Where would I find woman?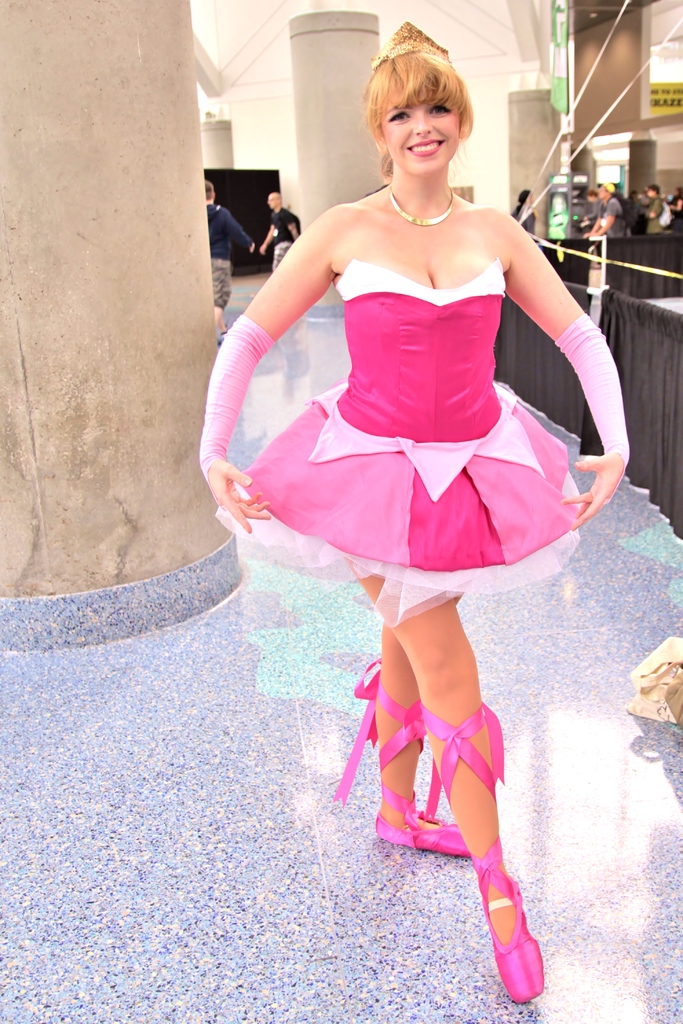
At x1=198, y1=22, x2=634, y2=1004.
